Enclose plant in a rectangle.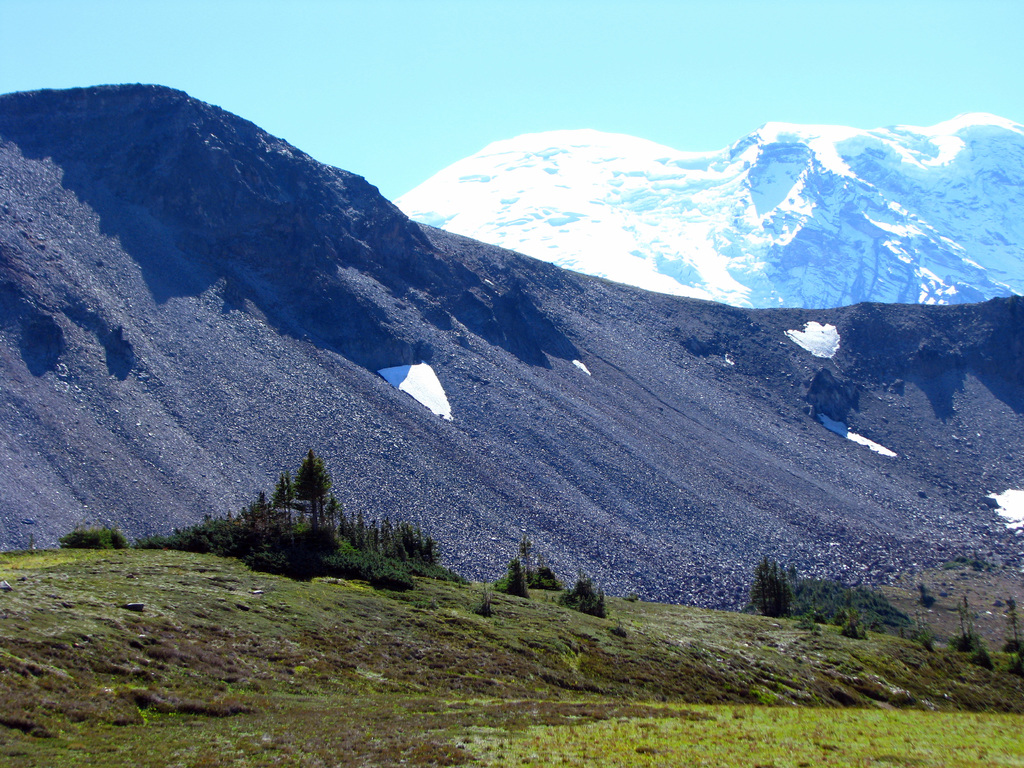
BBox(952, 624, 975, 648).
